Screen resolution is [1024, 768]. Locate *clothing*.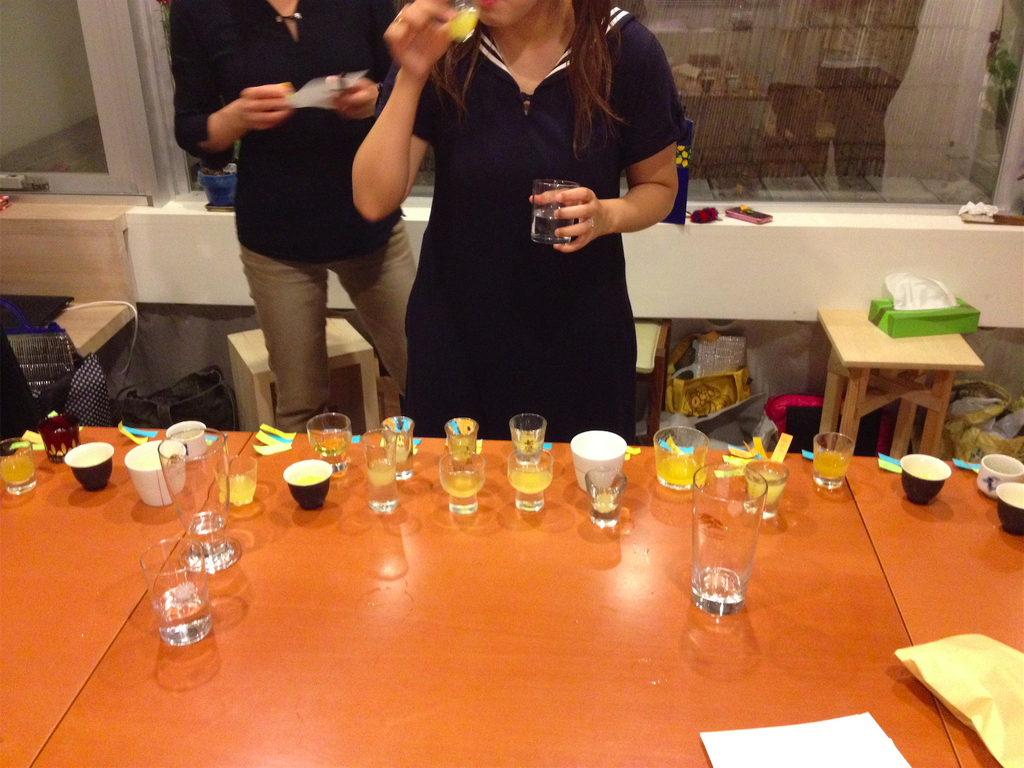
crop(351, 1, 684, 413).
